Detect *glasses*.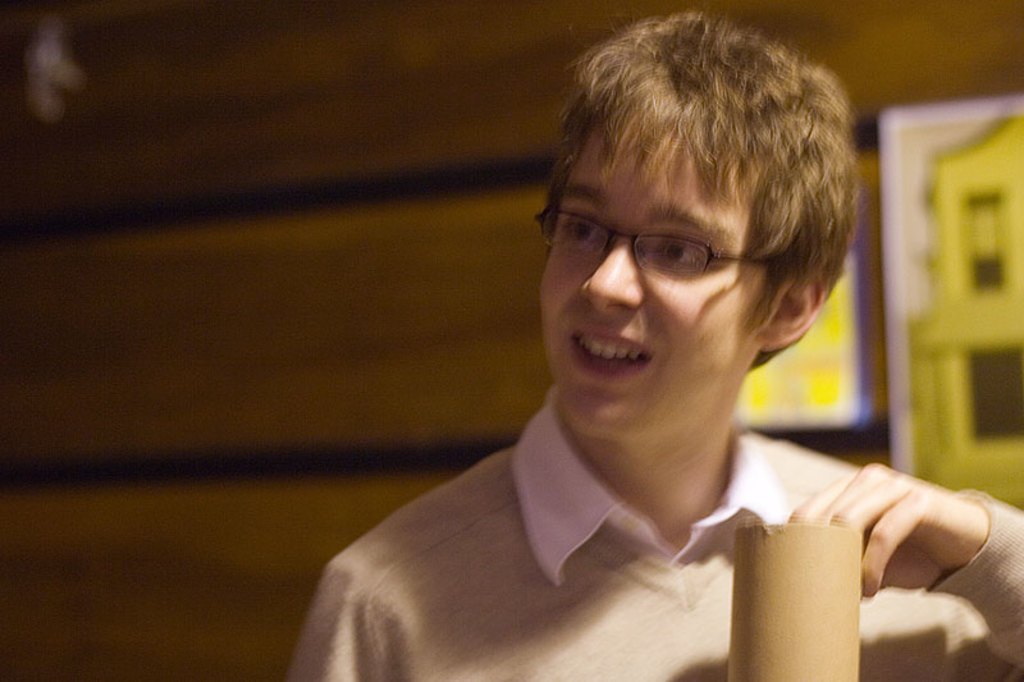
Detected at 548/203/804/285.
